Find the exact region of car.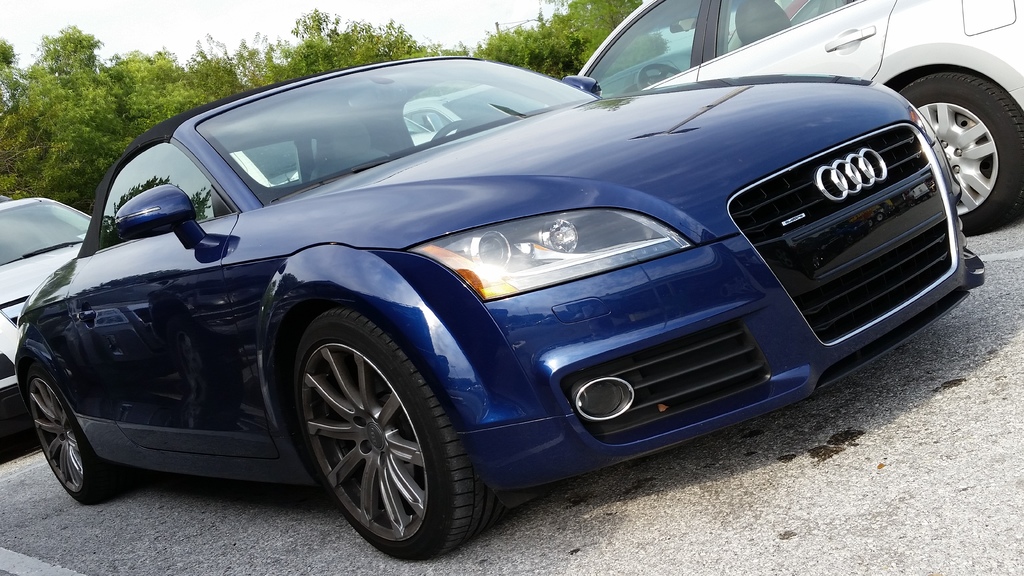
Exact region: (579, 0, 1023, 237).
